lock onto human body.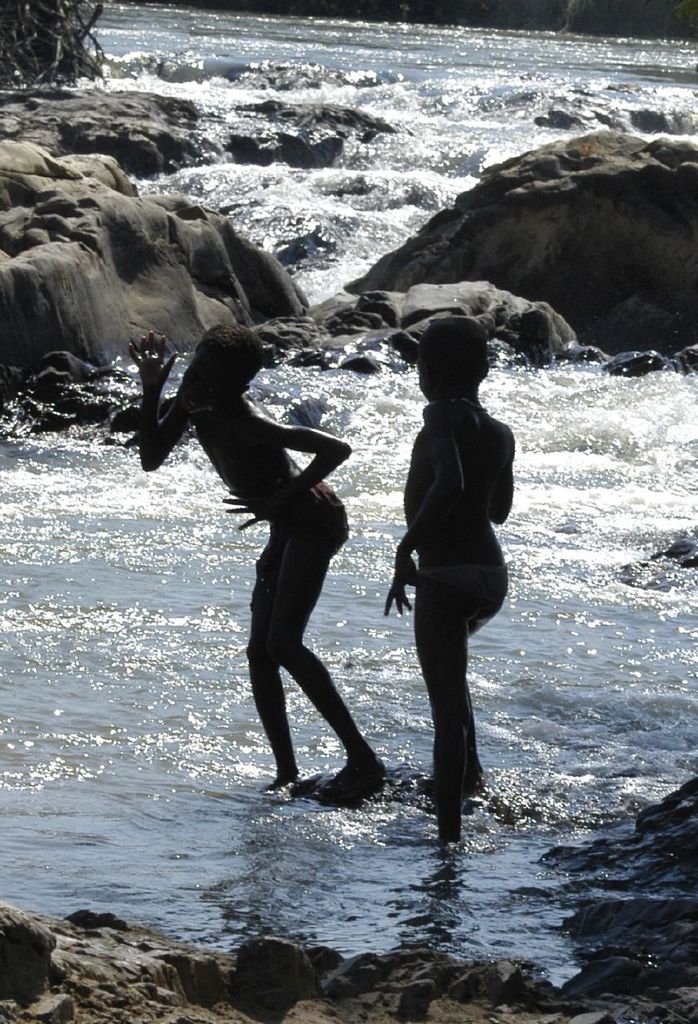
Locked: [left=122, top=332, right=383, bottom=809].
